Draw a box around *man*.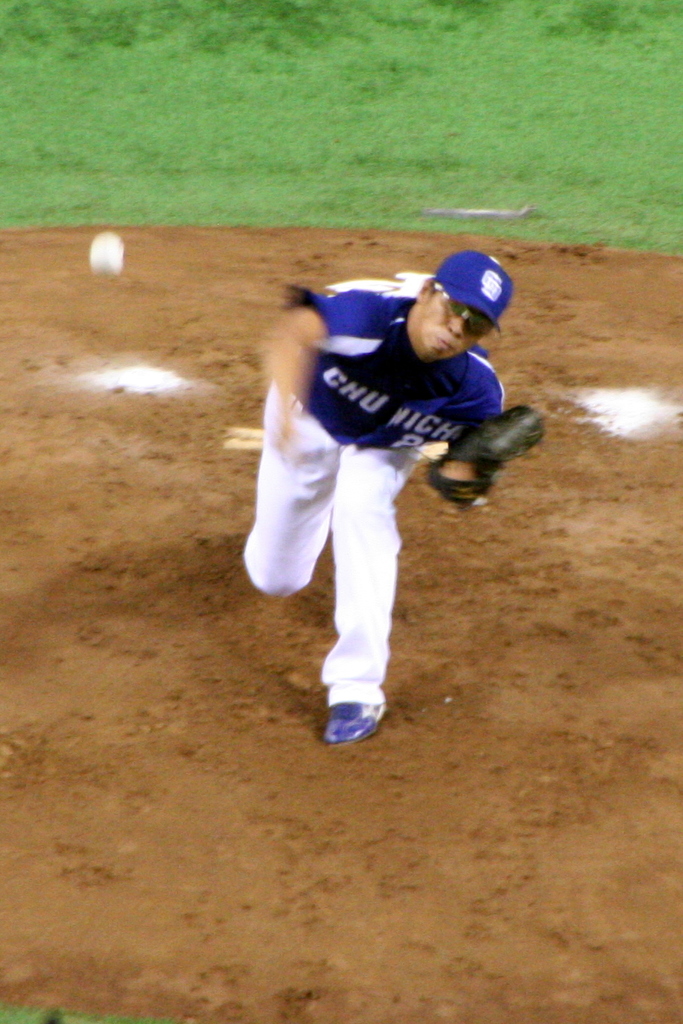
region(233, 212, 538, 761).
